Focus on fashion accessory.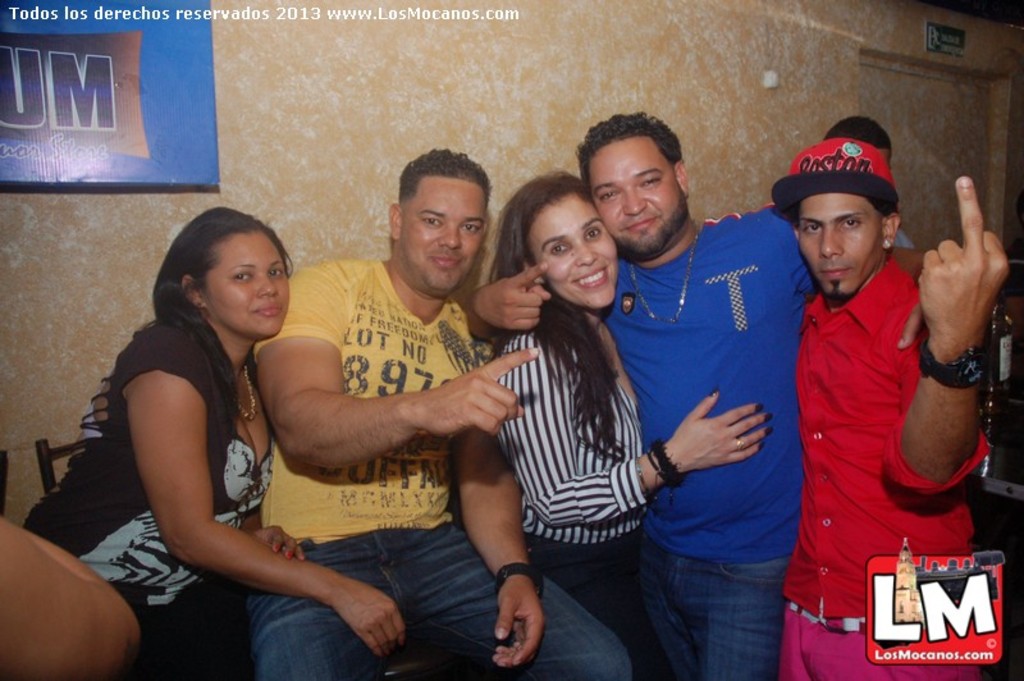
Focused at {"x1": 923, "y1": 333, "x2": 989, "y2": 388}.
